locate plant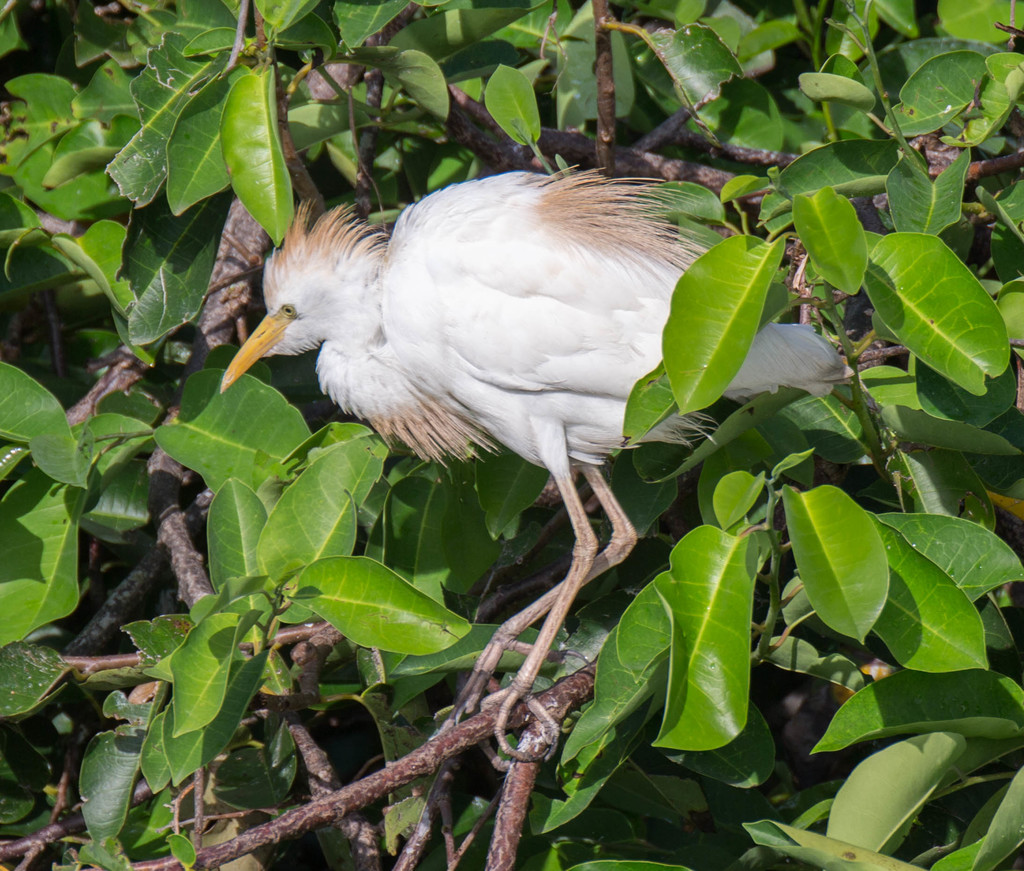
locate(9, 12, 1023, 809)
